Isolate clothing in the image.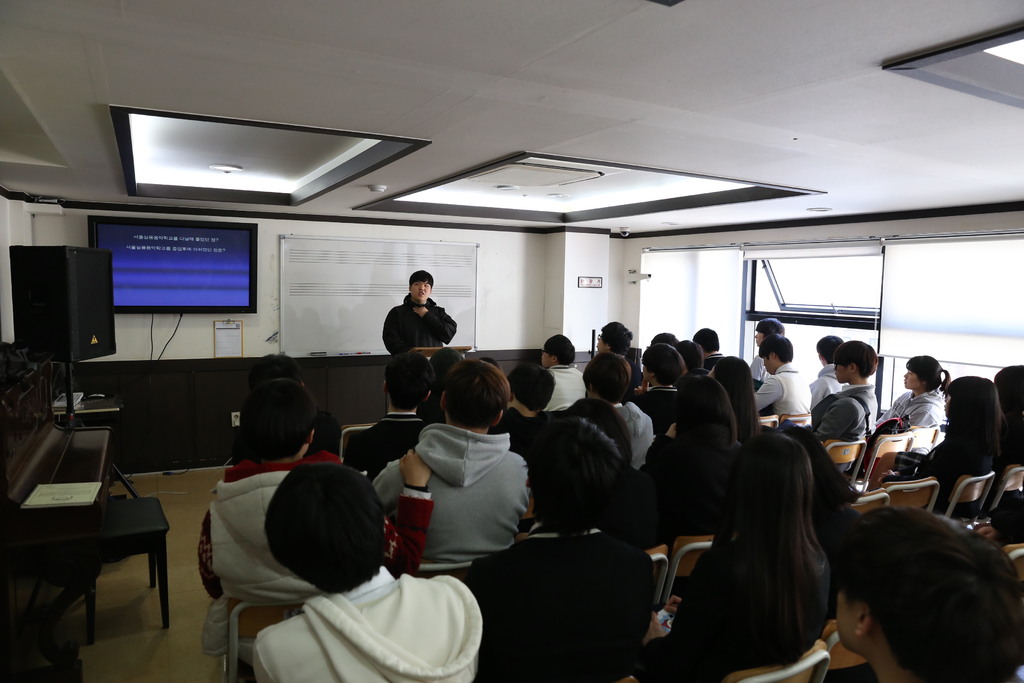
Isolated region: <box>885,390,947,435</box>.
